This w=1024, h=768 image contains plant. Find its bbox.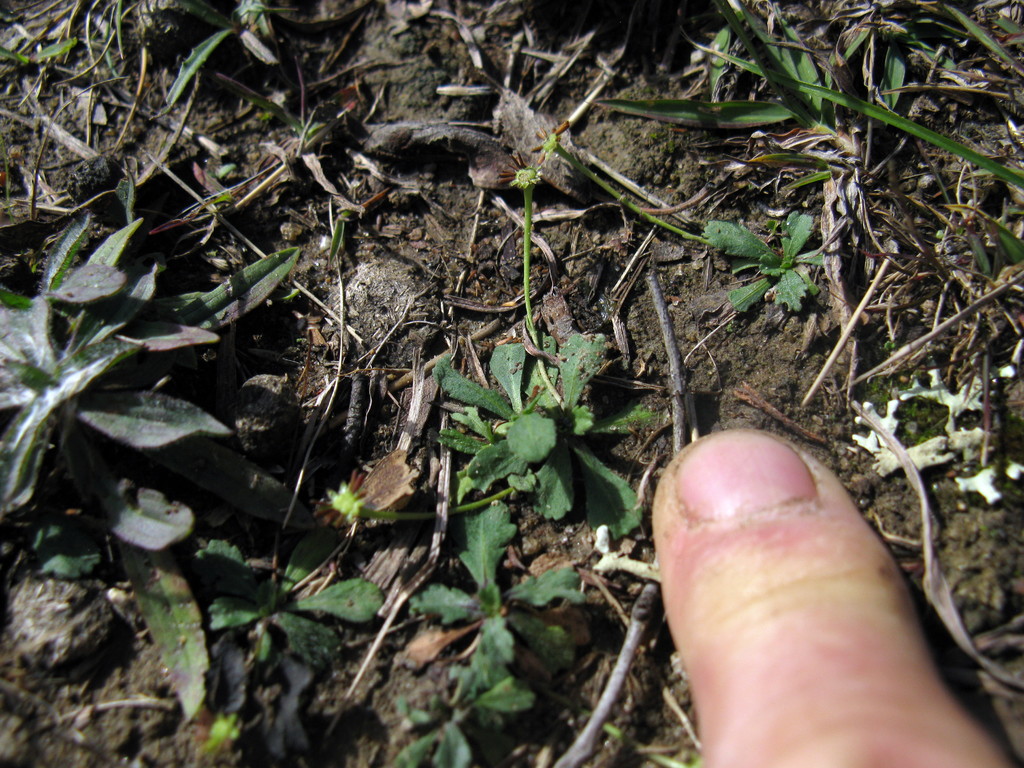
[7,124,324,599].
